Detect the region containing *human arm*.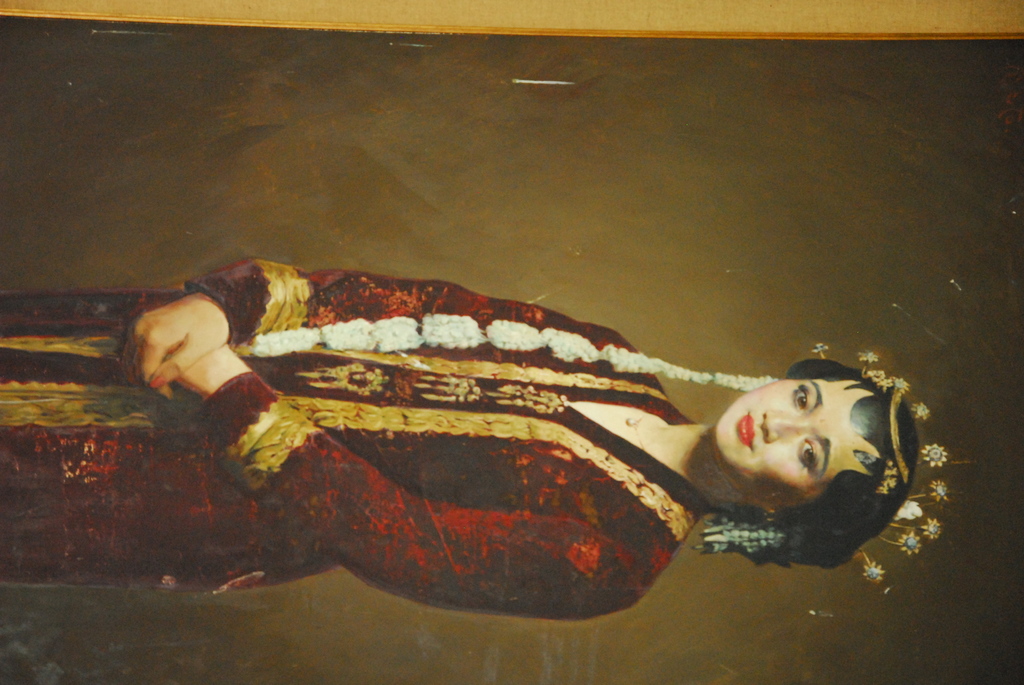
116,257,625,381.
